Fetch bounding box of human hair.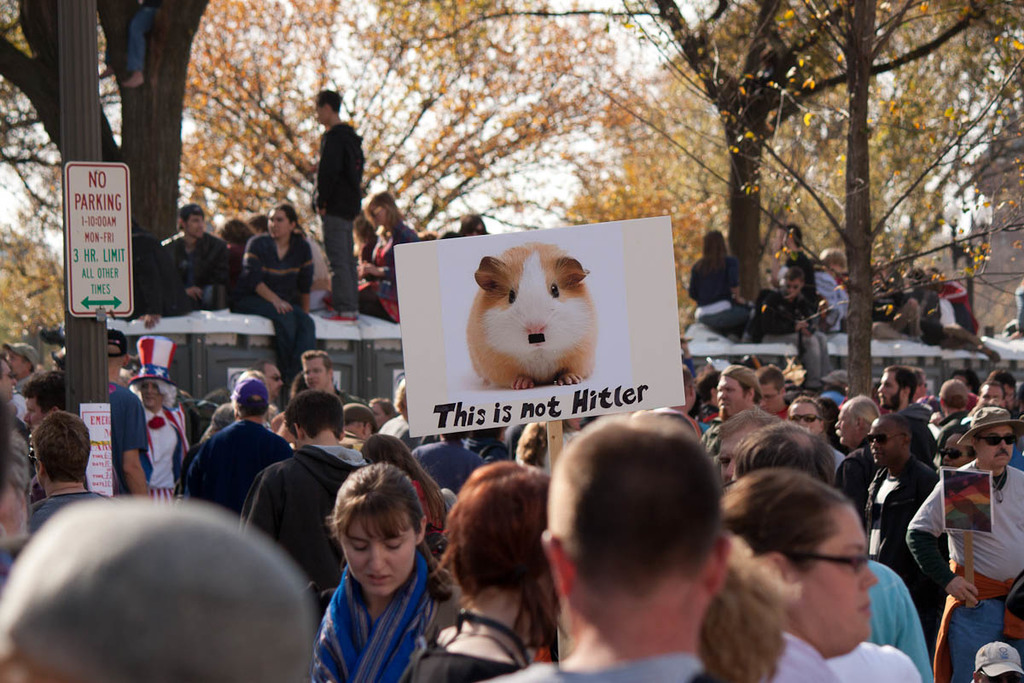
Bbox: <box>726,419,839,487</box>.
